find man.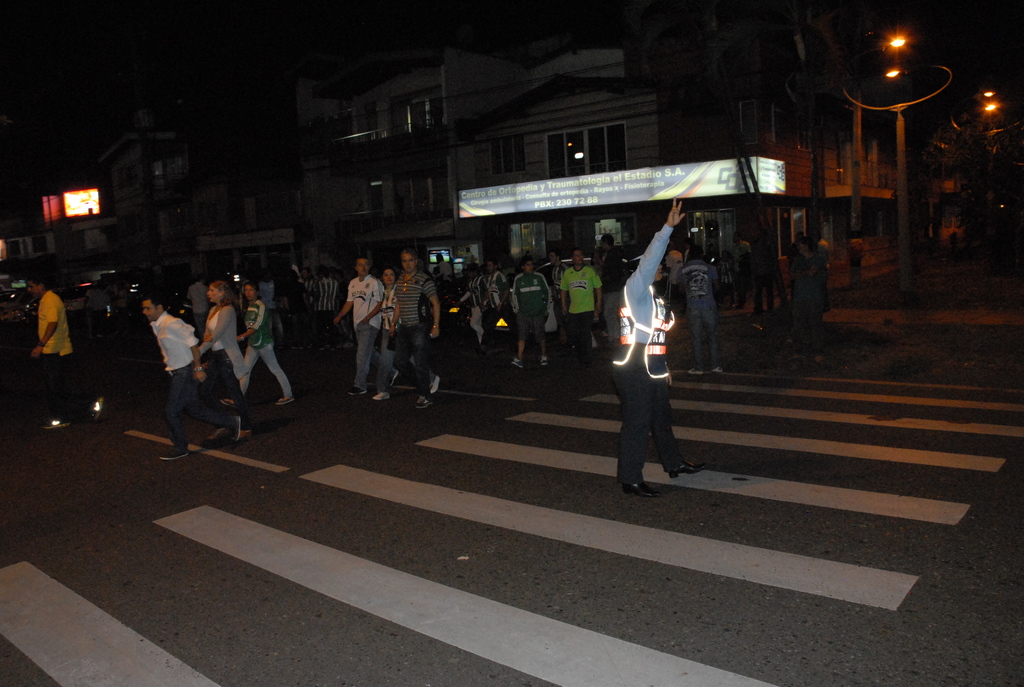
crop(142, 296, 244, 462).
